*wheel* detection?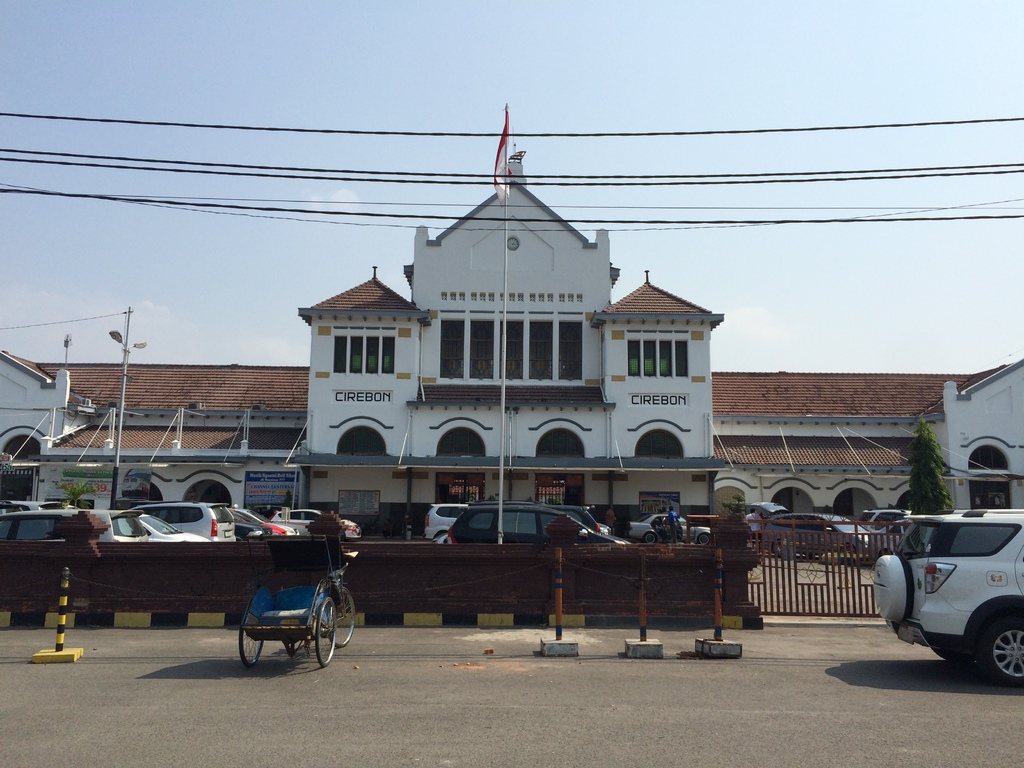
(x1=640, y1=526, x2=661, y2=543)
